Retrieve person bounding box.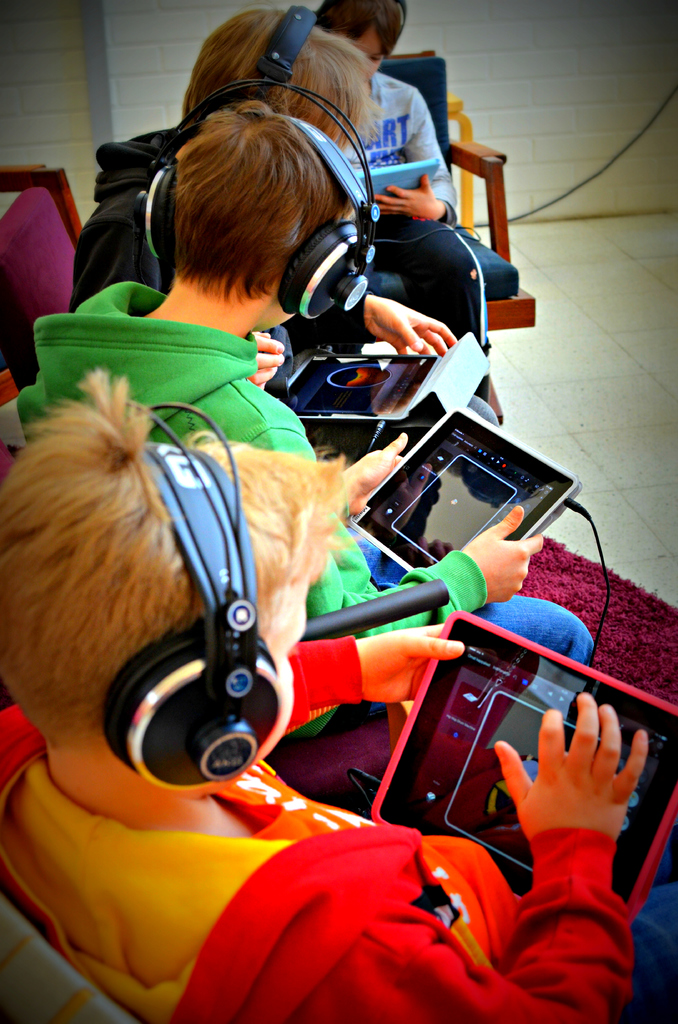
Bounding box: [67, 0, 478, 435].
